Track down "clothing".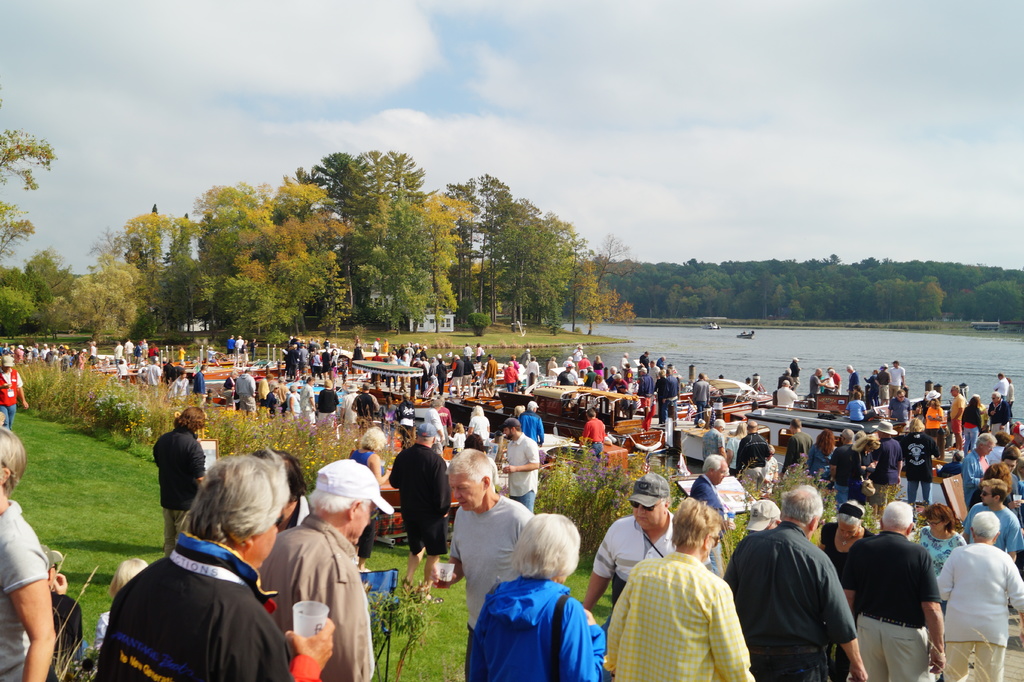
Tracked to select_region(808, 514, 864, 583).
